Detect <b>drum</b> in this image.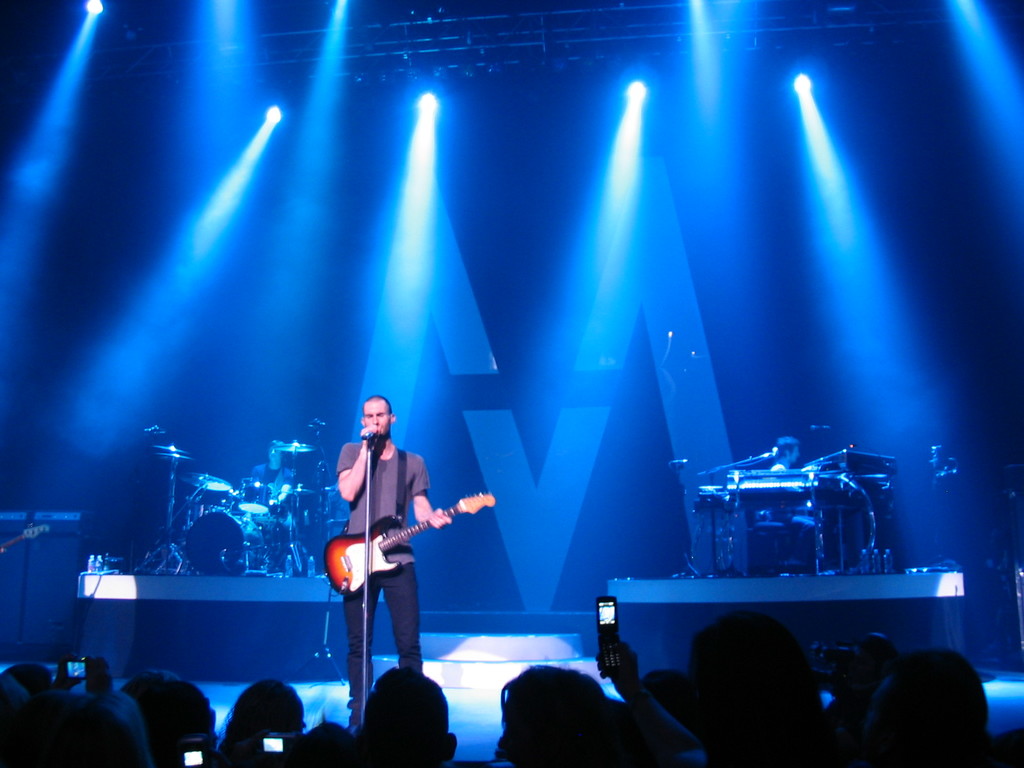
Detection: select_region(236, 480, 273, 511).
